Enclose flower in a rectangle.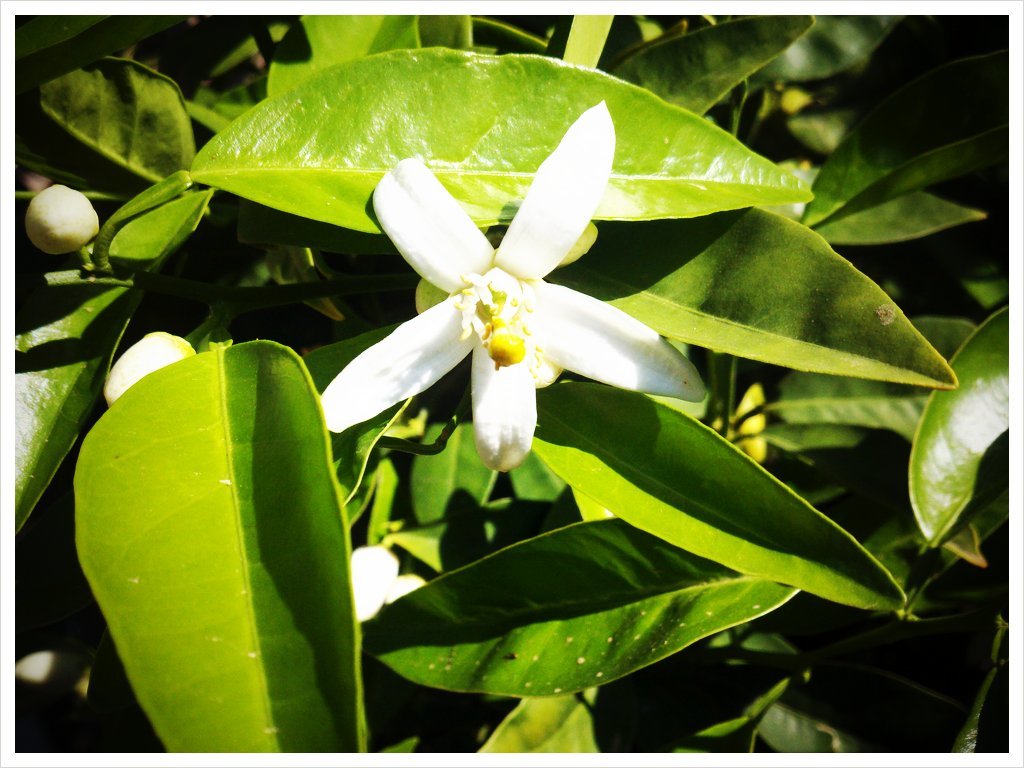
left=21, top=184, right=99, bottom=260.
